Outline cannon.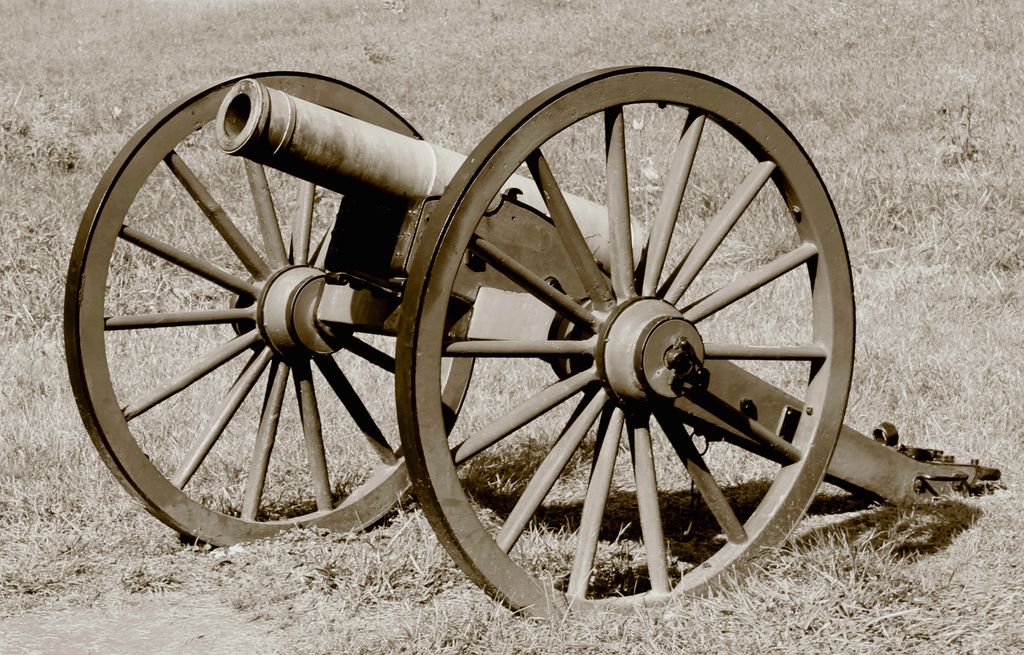
Outline: 62/65/1008/624.
